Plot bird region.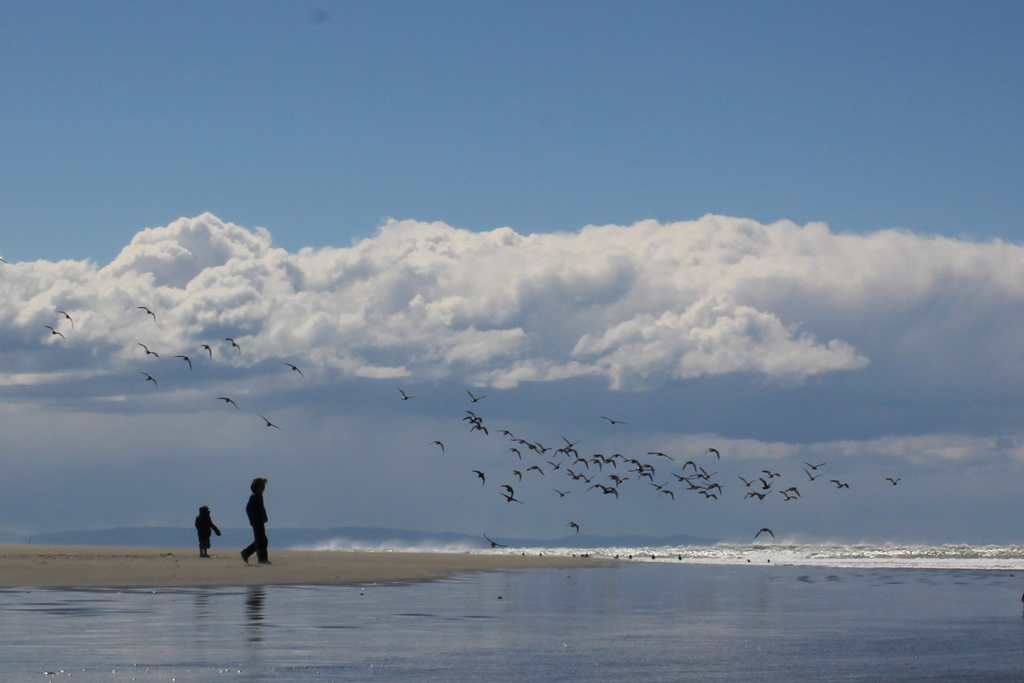
Plotted at {"x1": 199, "y1": 345, "x2": 215, "y2": 356}.
